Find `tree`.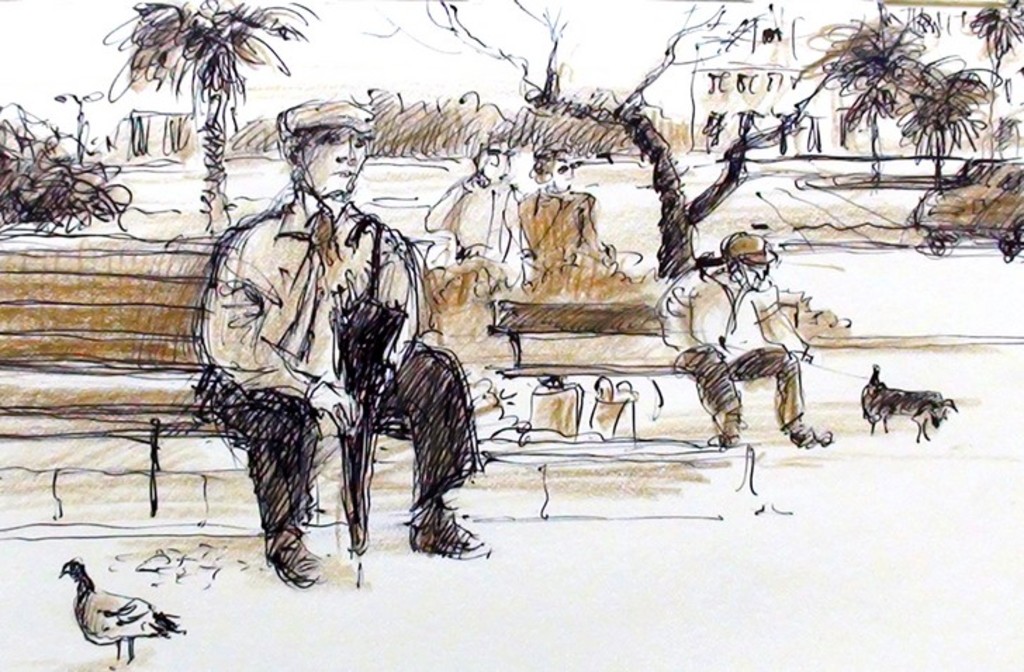
809 11 913 184.
